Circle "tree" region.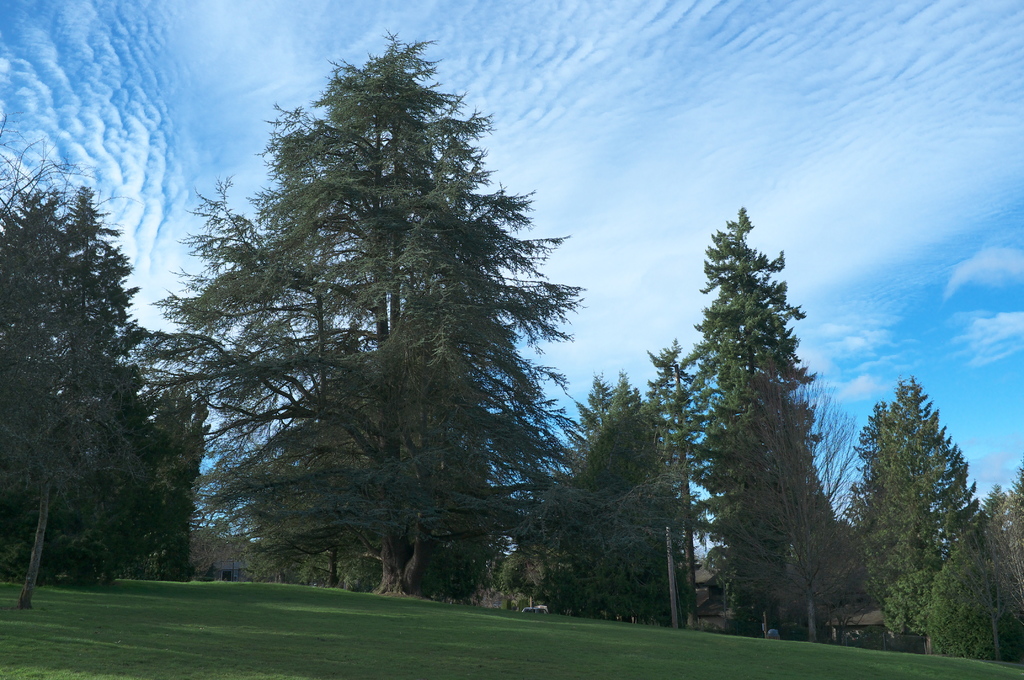
Region: detection(930, 462, 1023, 661).
